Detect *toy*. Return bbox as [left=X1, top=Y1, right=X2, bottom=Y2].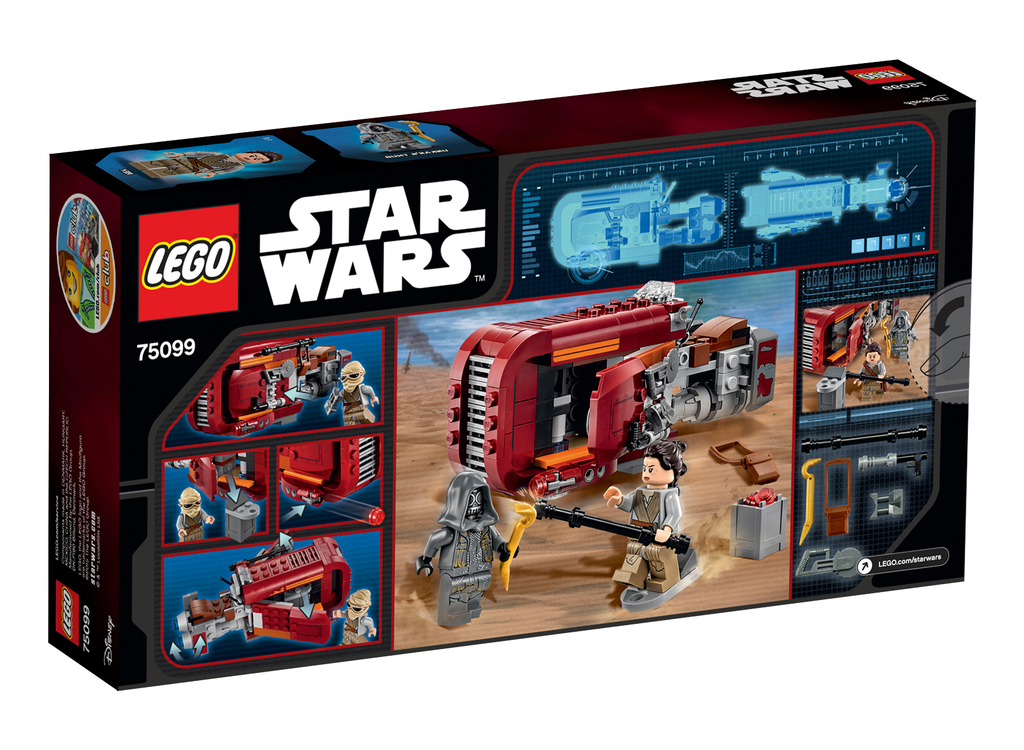
[left=857, top=451, right=929, bottom=479].
